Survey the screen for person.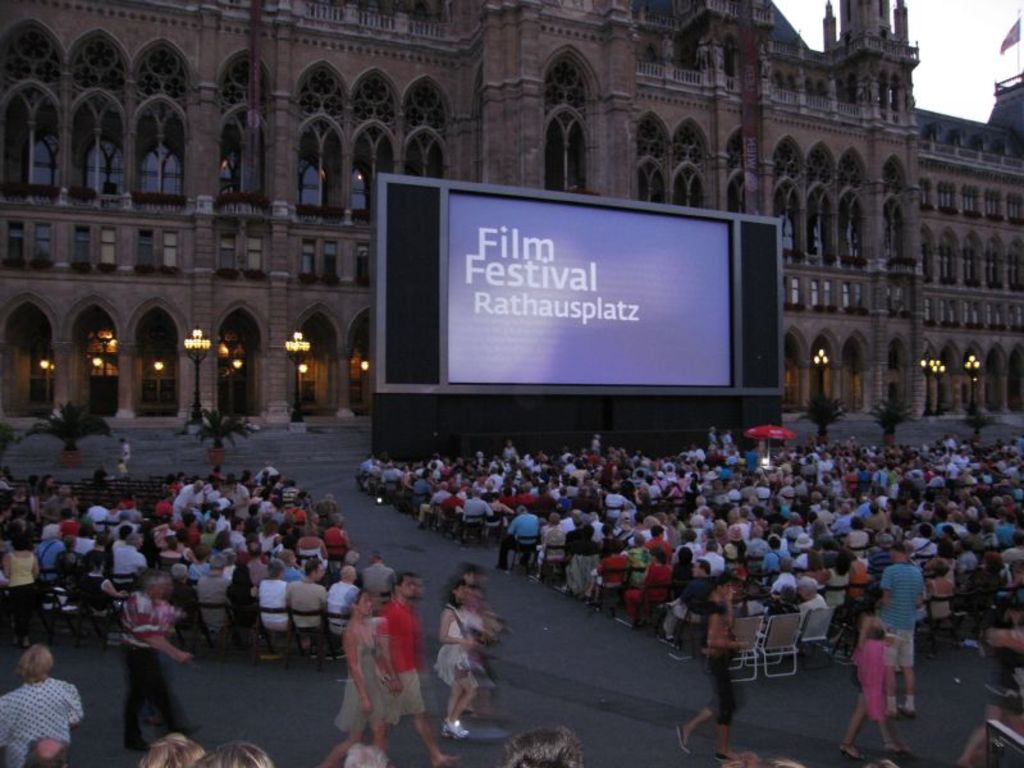
Survey found: left=952, top=594, right=1023, bottom=767.
